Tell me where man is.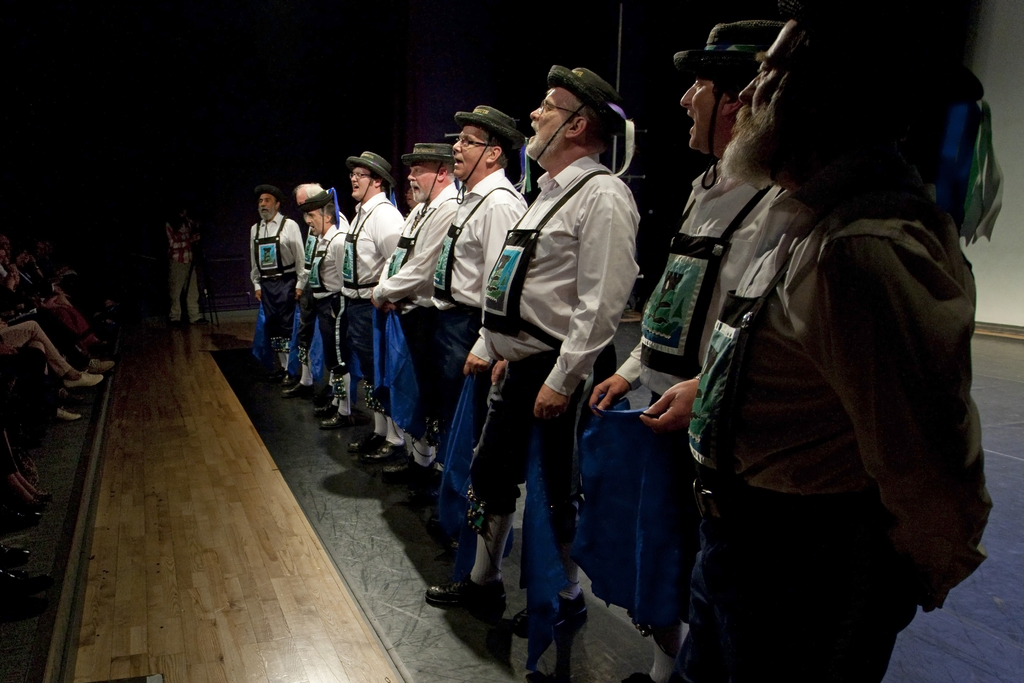
man is at x1=175 y1=206 x2=211 y2=323.
